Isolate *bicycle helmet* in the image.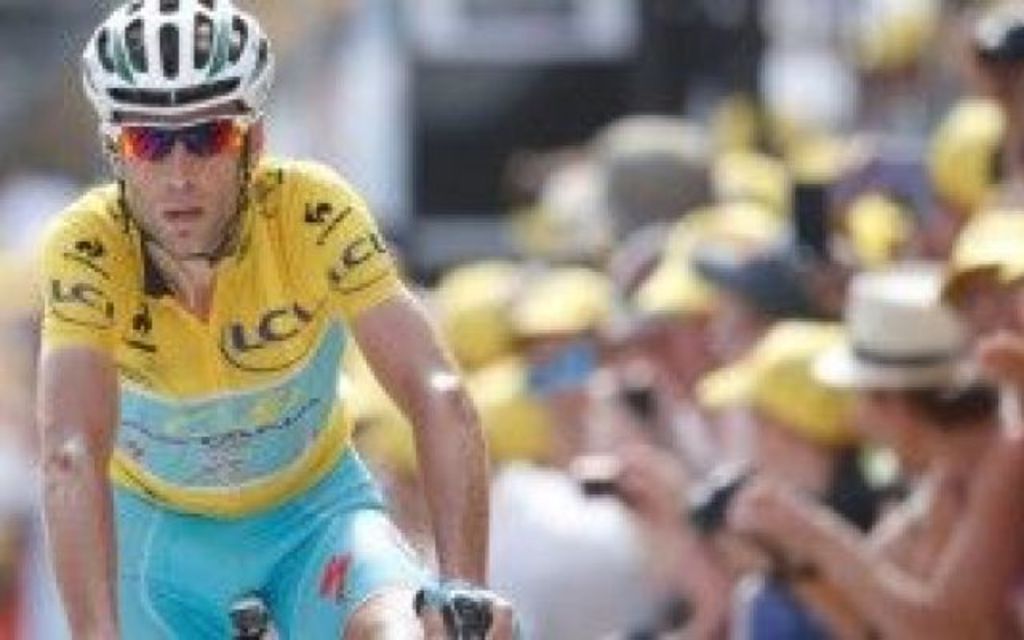
Isolated region: <bbox>74, 0, 274, 136</bbox>.
